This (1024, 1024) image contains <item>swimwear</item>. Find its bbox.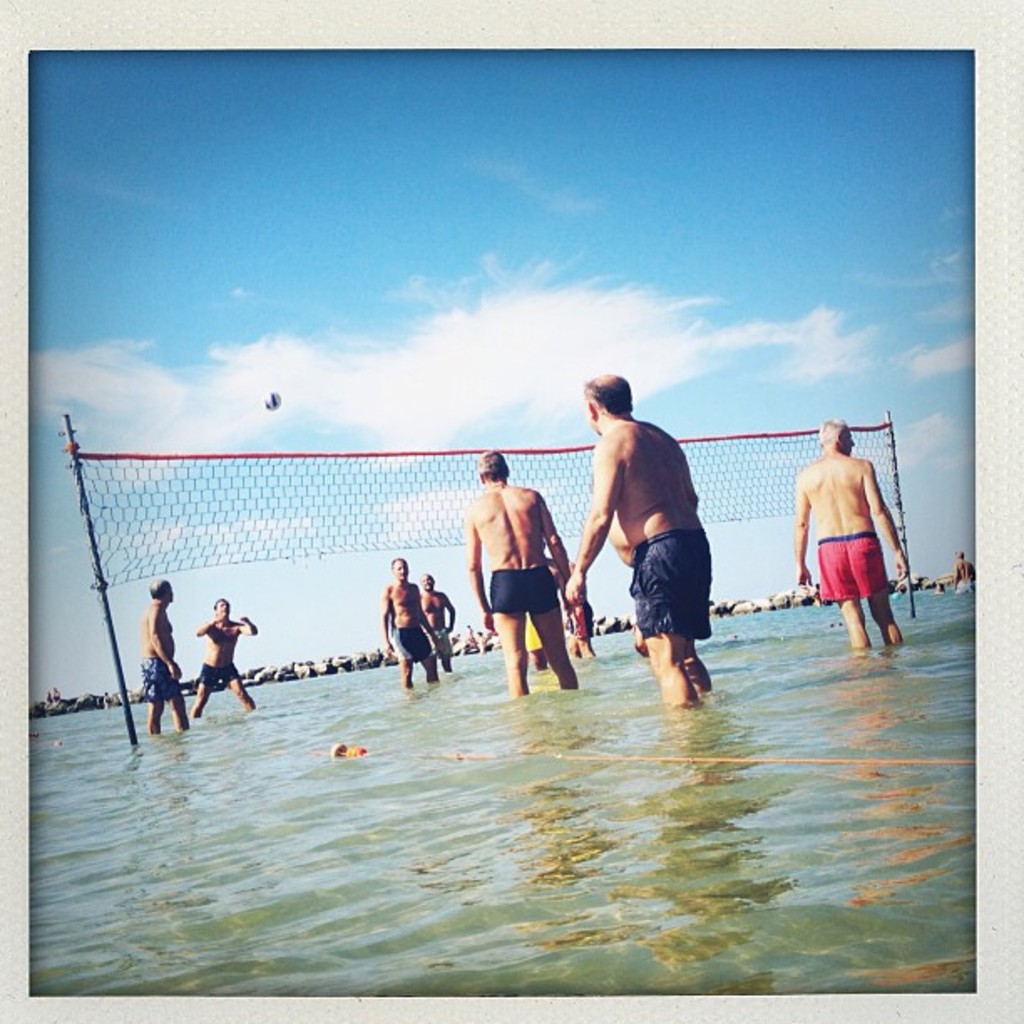
(139,653,176,701).
